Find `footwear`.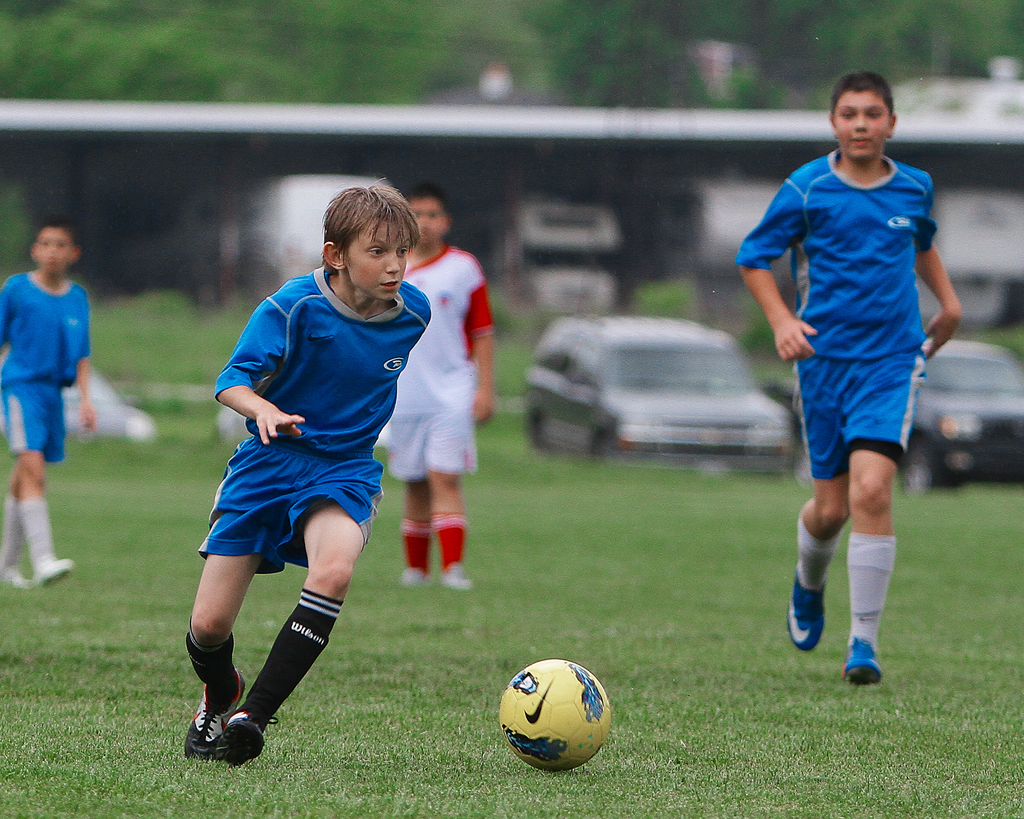
[786,564,827,651].
